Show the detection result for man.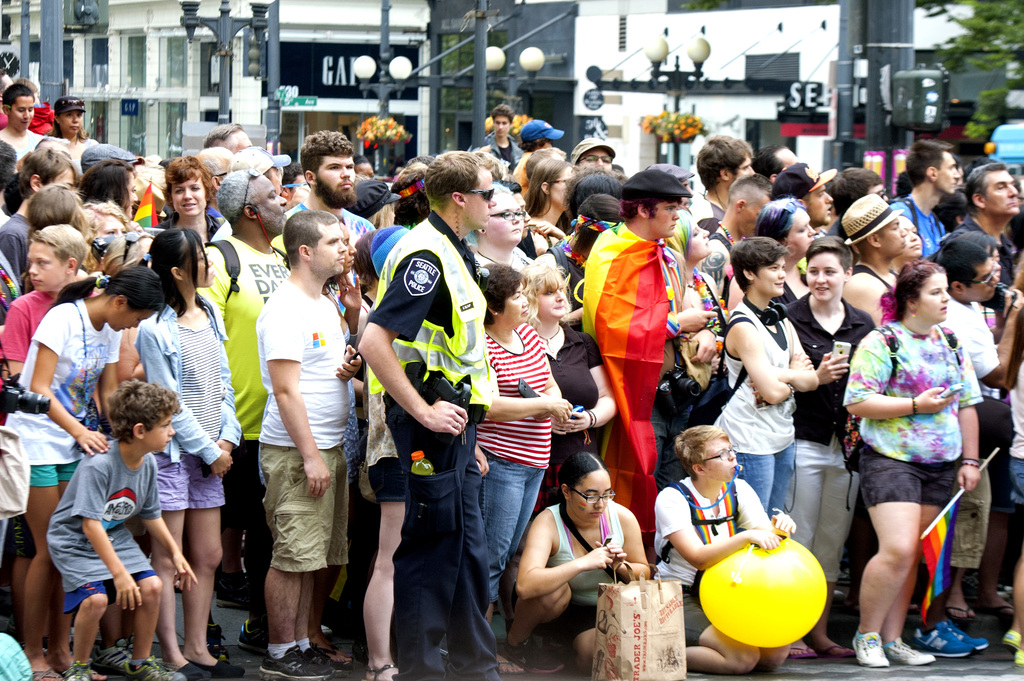
bbox=(690, 129, 757, 218).
